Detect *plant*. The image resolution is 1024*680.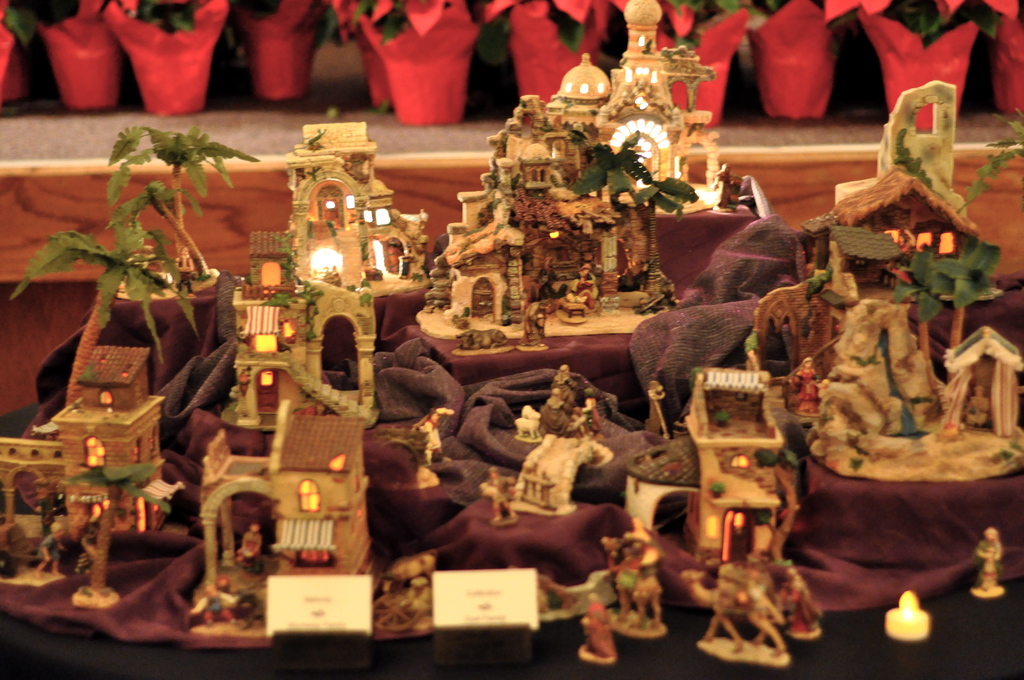
l=1, t=200, r=229, b=366.
